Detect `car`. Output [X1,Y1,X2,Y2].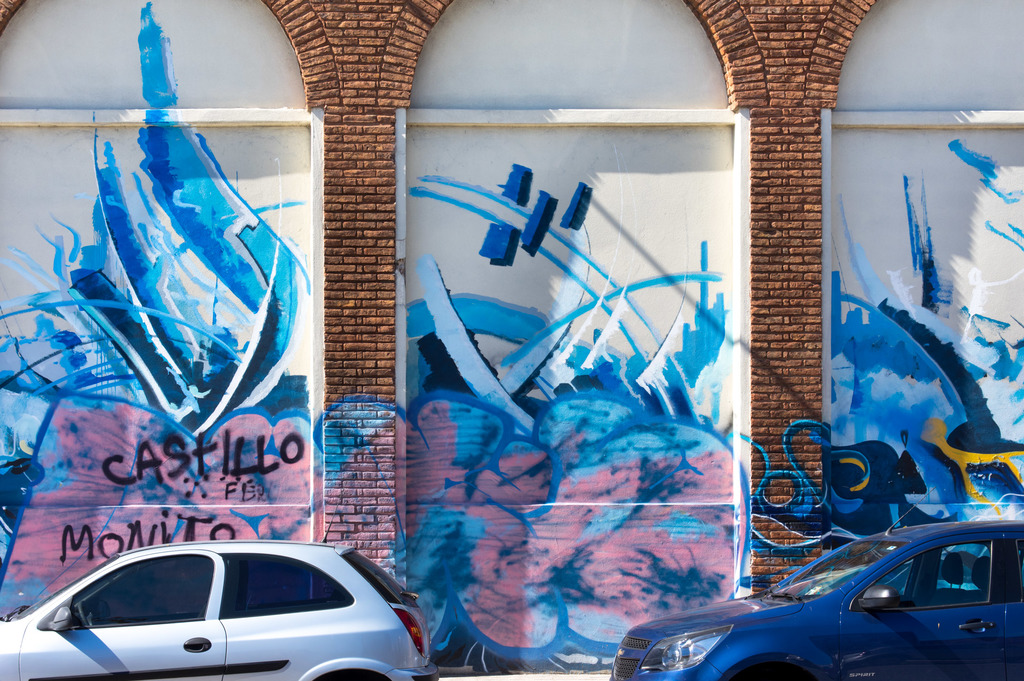
[609,489,1023,680].
